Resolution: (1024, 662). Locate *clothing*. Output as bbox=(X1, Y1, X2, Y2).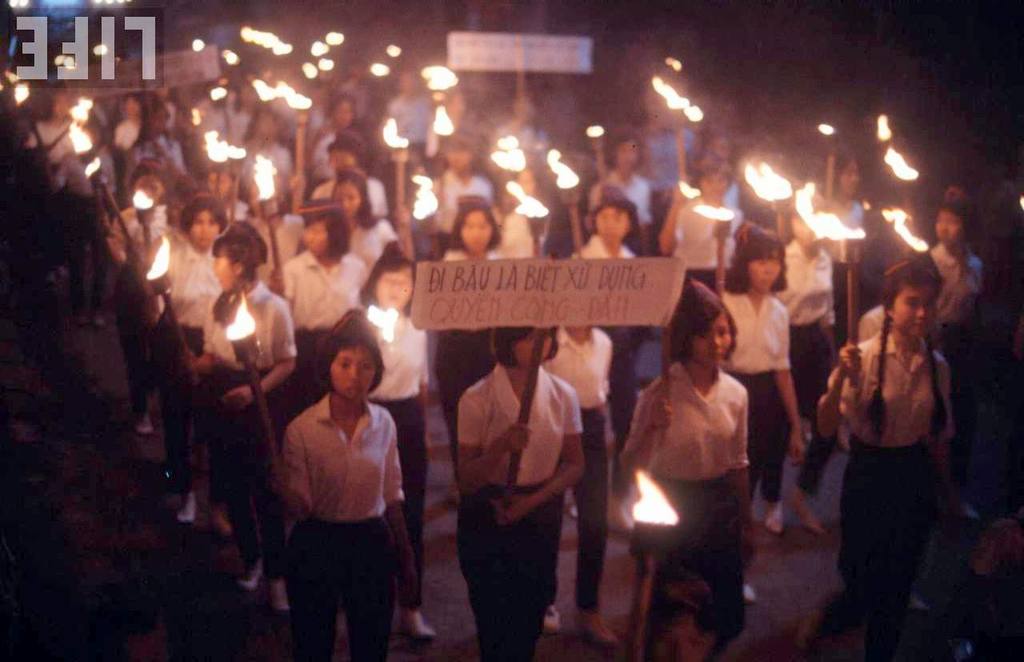
bbox=(202, 279, 302, 391).
